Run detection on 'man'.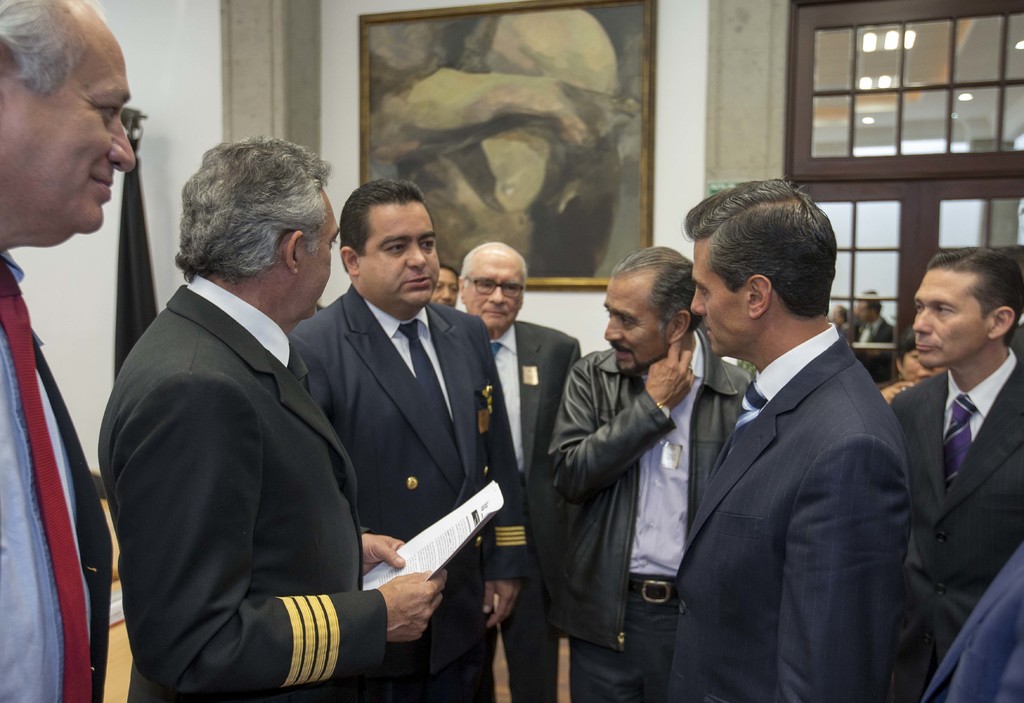
Result: rect(0, 0, 136, 702).
